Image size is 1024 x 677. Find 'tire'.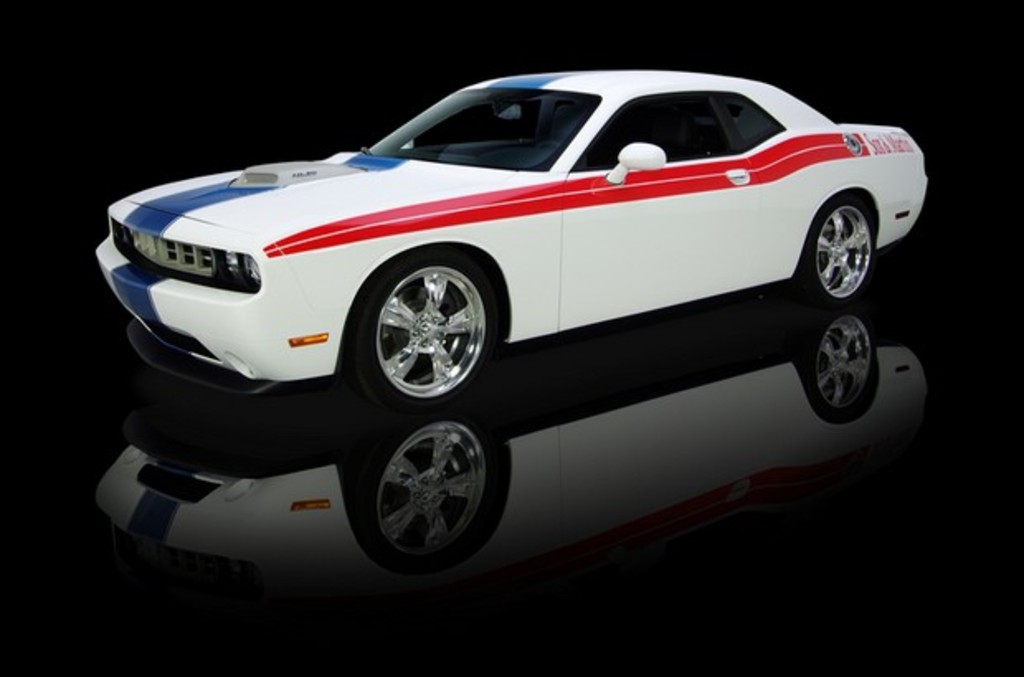
791/304/889/434.
